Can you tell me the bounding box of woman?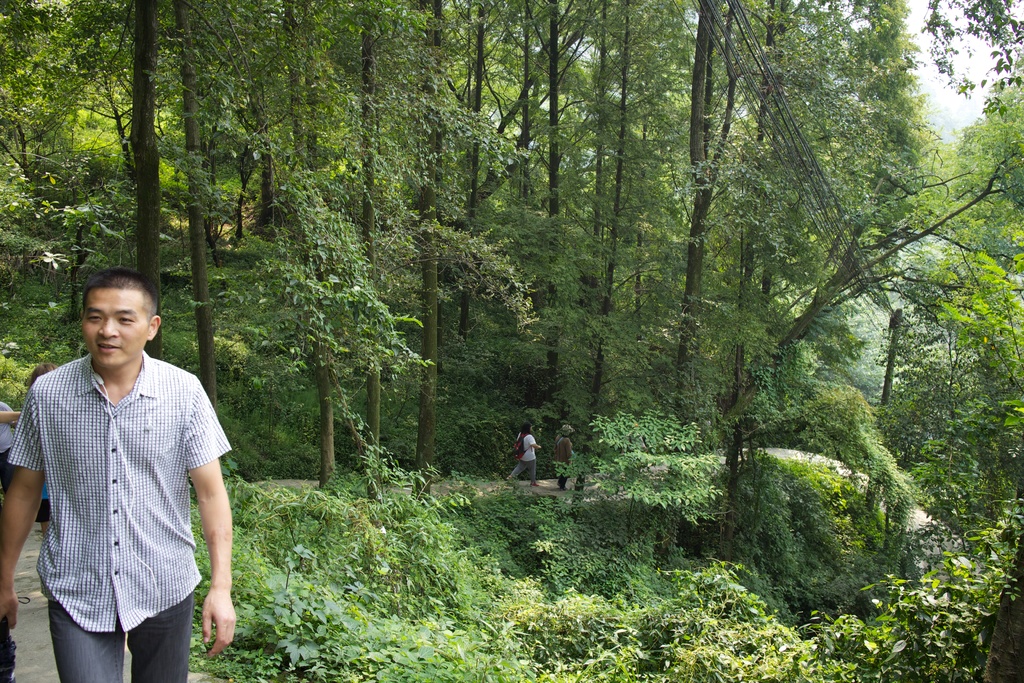
506, 426, 544, 488.
